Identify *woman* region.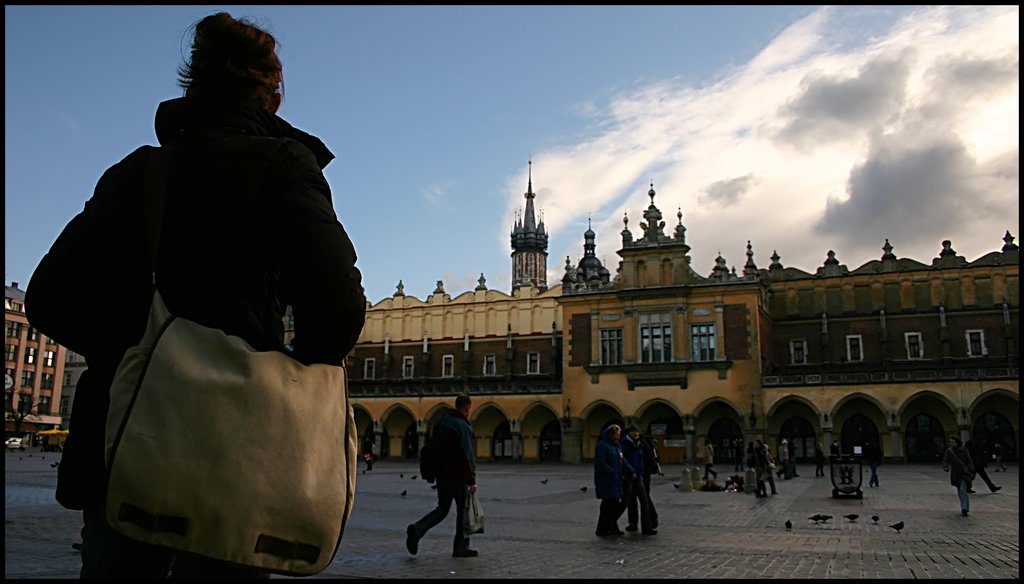
Region: <region>699, 439, 715, 480</region>.
